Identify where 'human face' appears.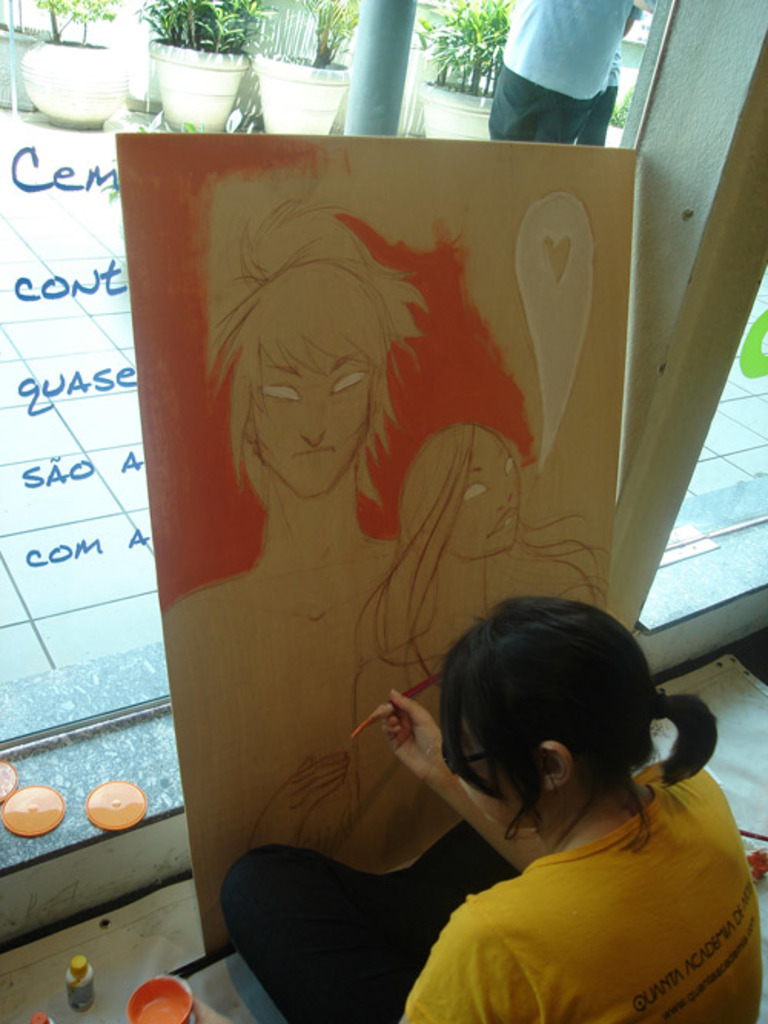
Appears at (447, 699, 536, 827).
